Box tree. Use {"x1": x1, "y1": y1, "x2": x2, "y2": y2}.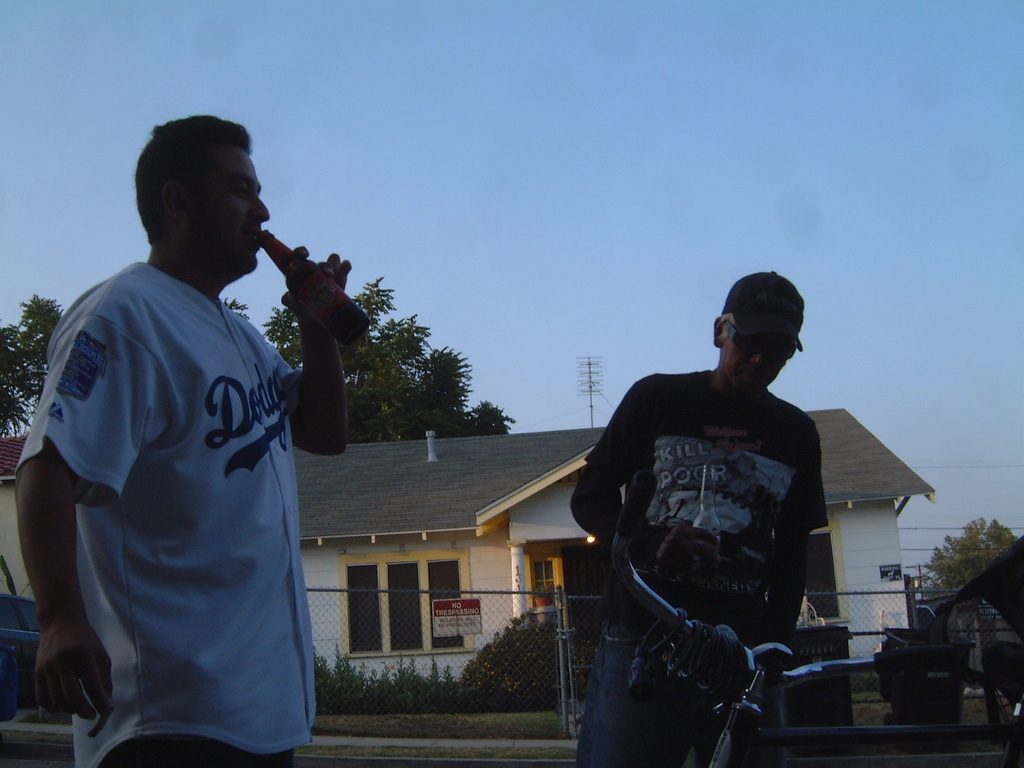
{"x1": 922, "y1": 506, "x2": 1023, "y2": 602}.
